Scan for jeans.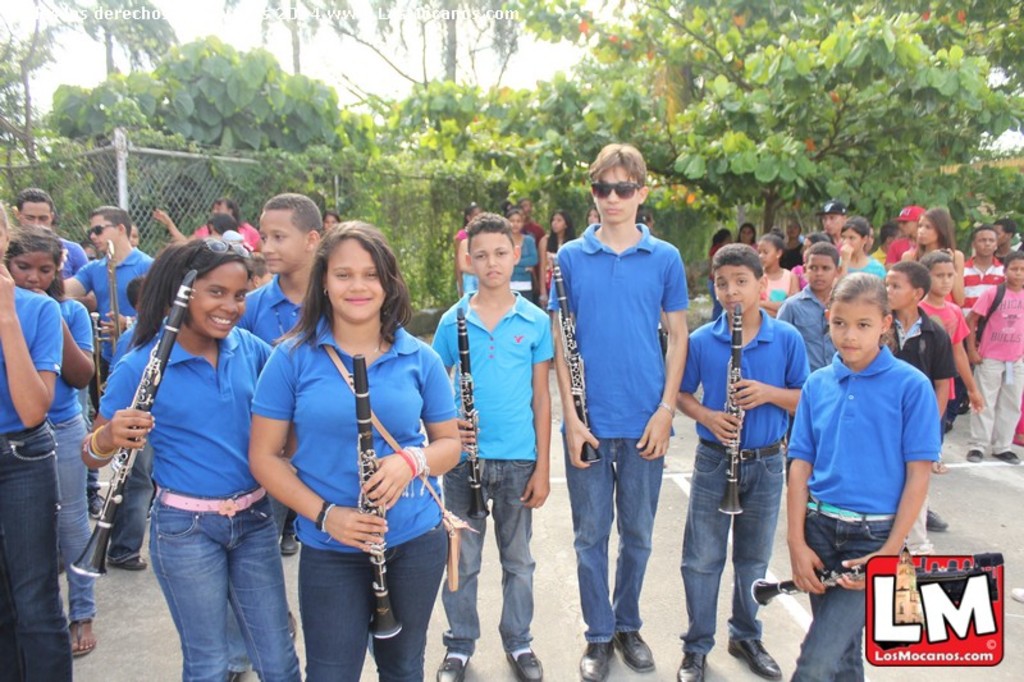
Scan result: rect(443, 459, 541, 651).
